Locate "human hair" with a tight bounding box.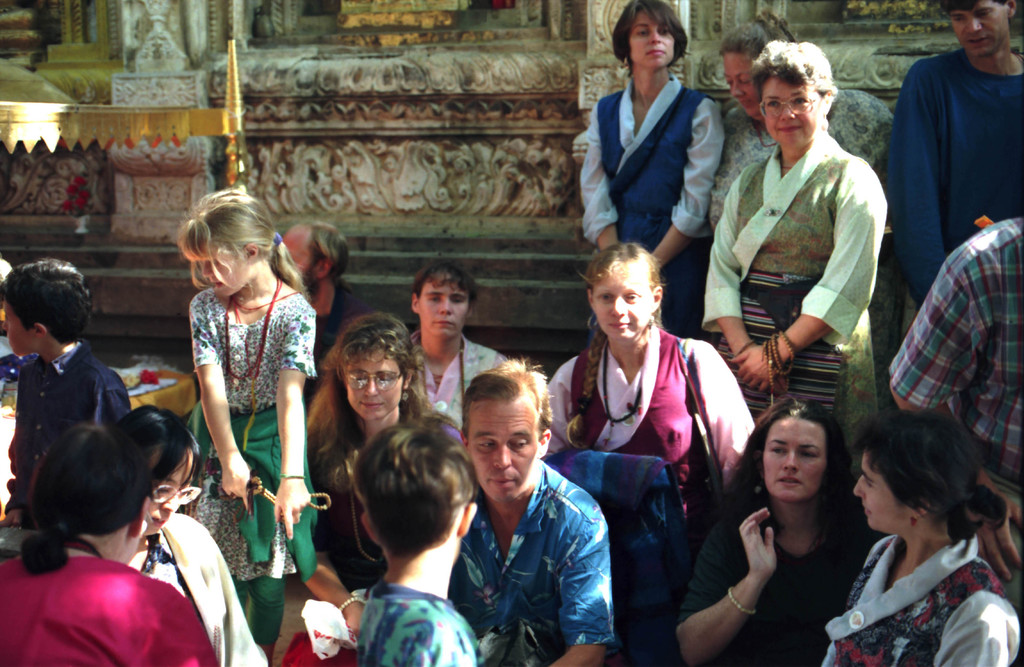
bbox=[717, 6, 792, 55].
